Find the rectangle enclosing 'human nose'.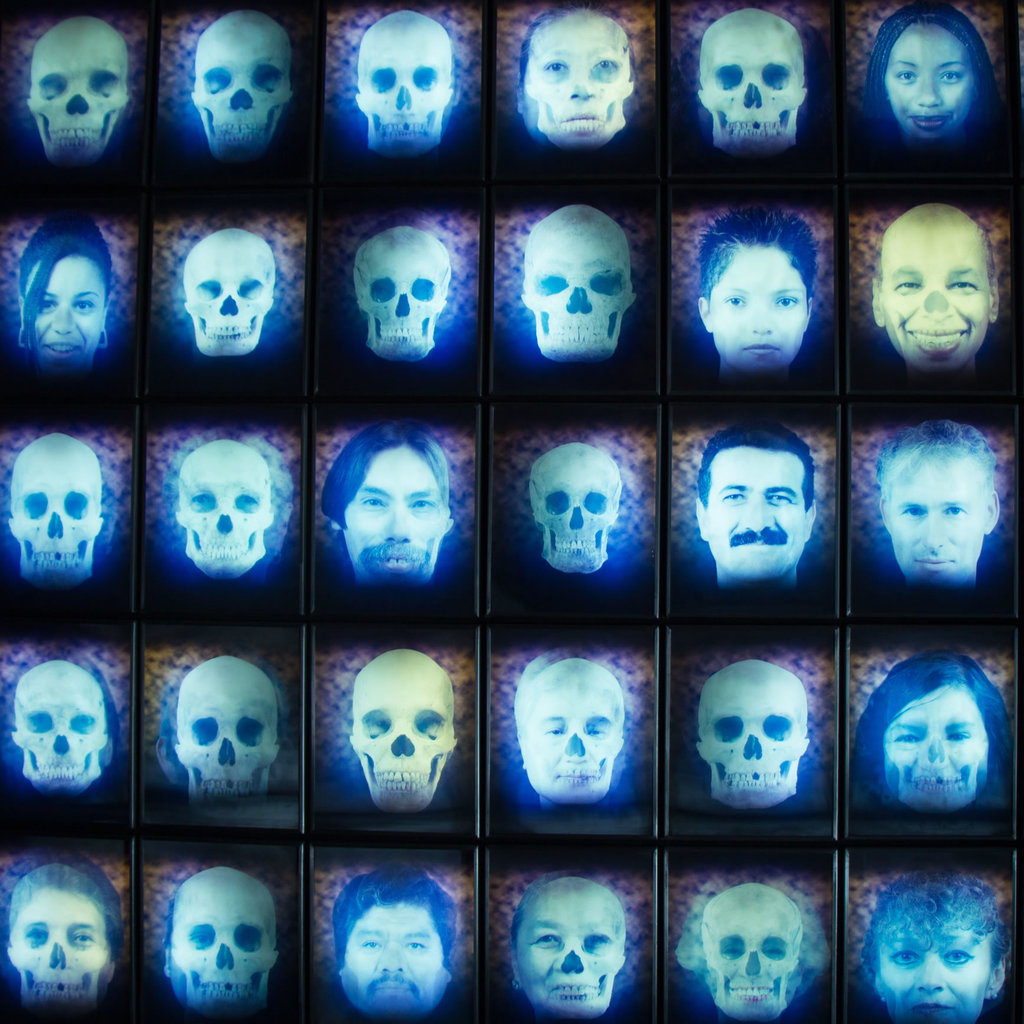
rect(919, 735, 950, 776).
